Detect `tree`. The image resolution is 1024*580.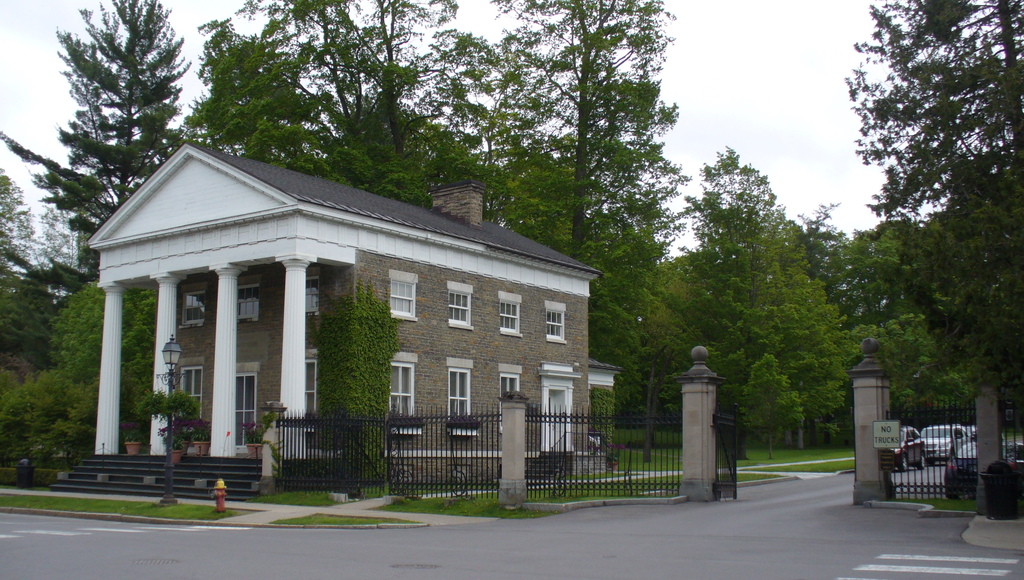
(0,0,191,261).
